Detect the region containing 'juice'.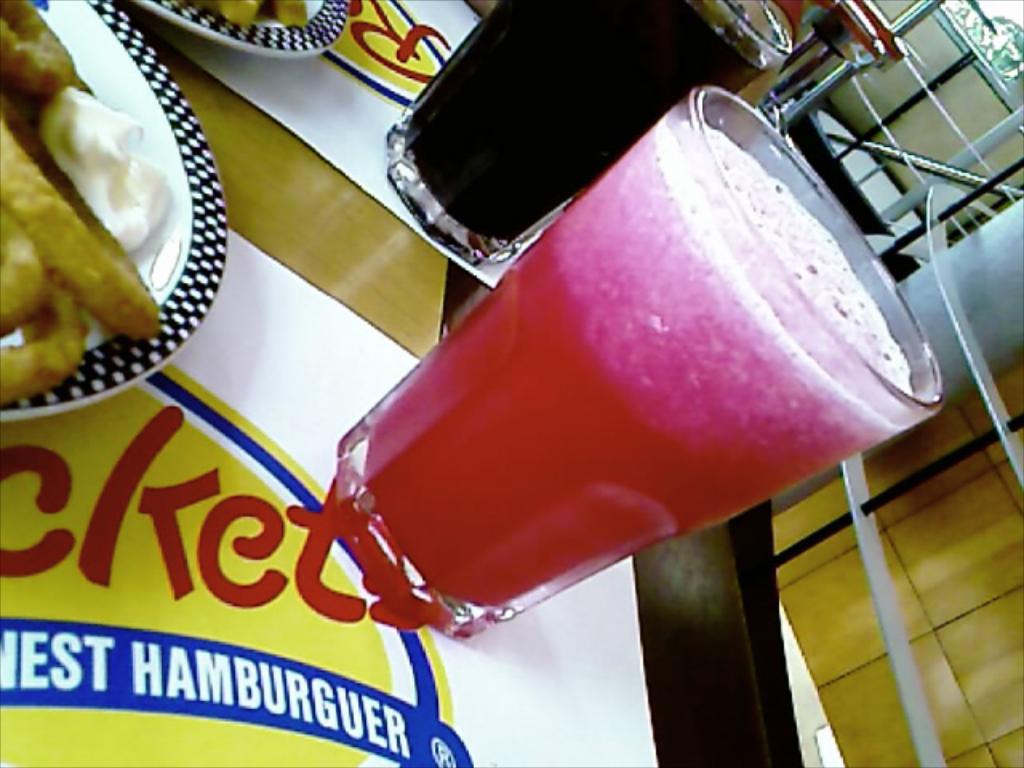
BBox(406, 0, 765, 242).
